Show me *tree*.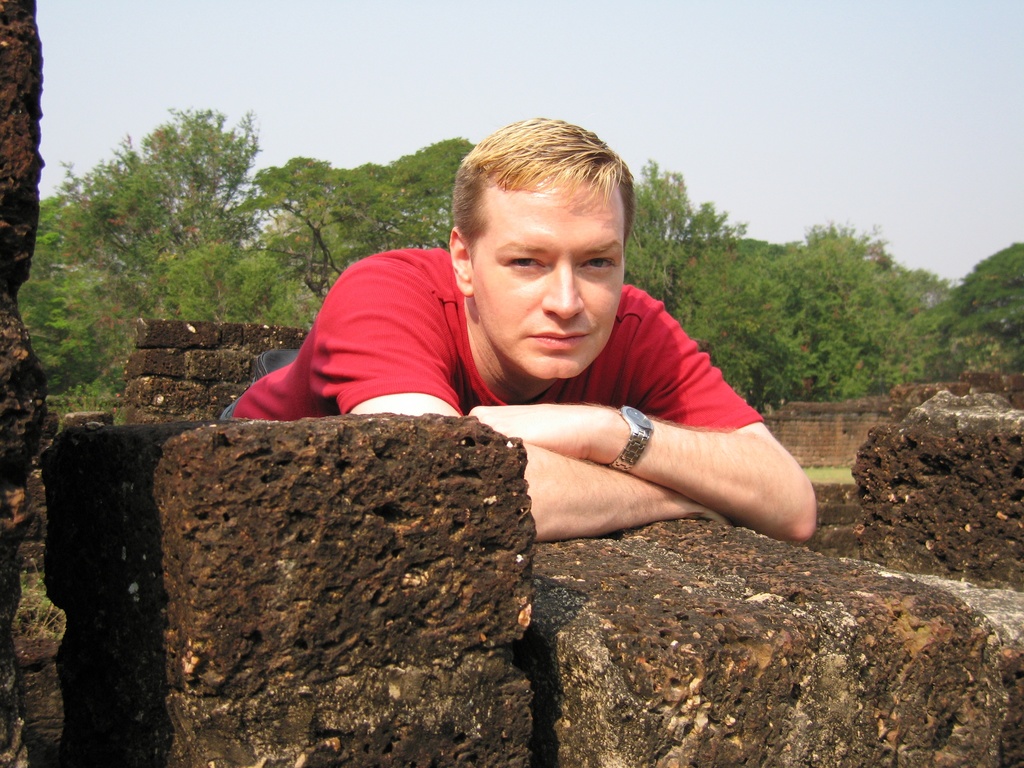
*tree* is here: box=[947, 239, 1023, 372].
